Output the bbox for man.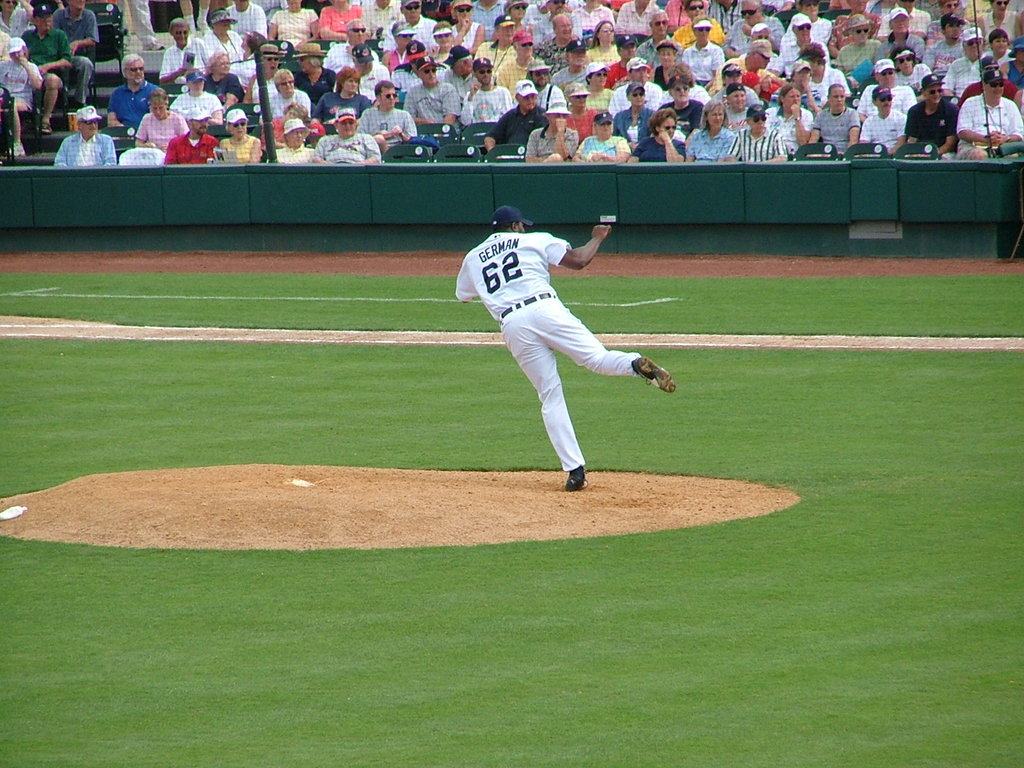
{"left": 108, "top": 54, "right": 169, "bottom": 135}.
